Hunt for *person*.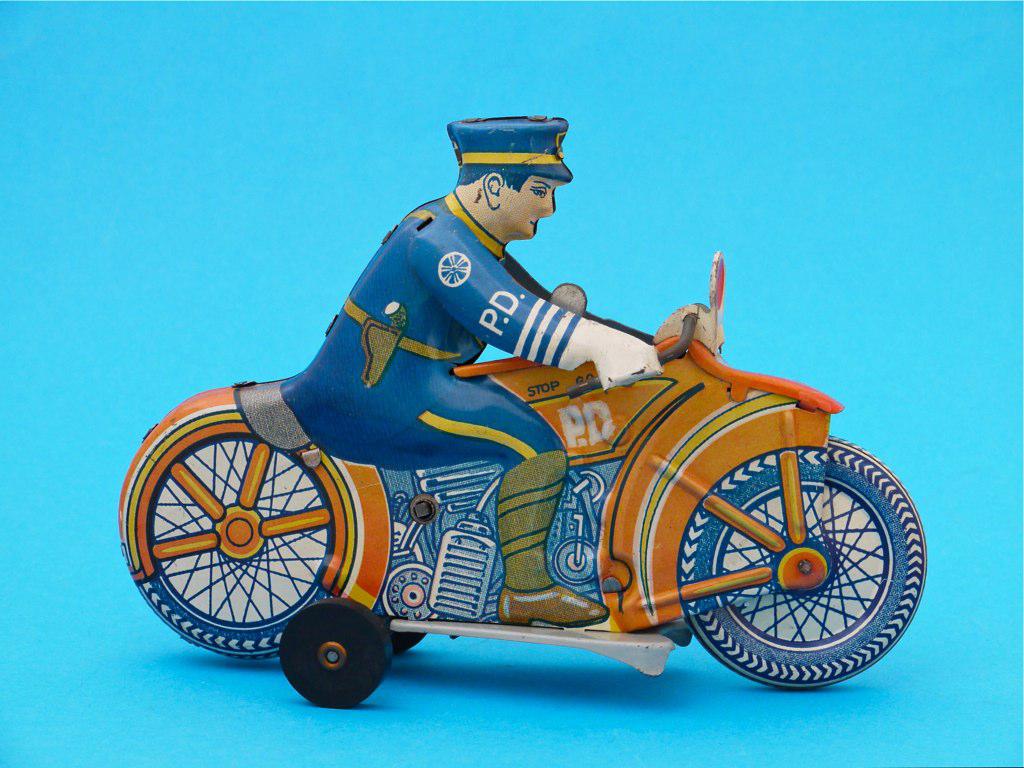
Hunted down at box(255, 118, 684, 579).
